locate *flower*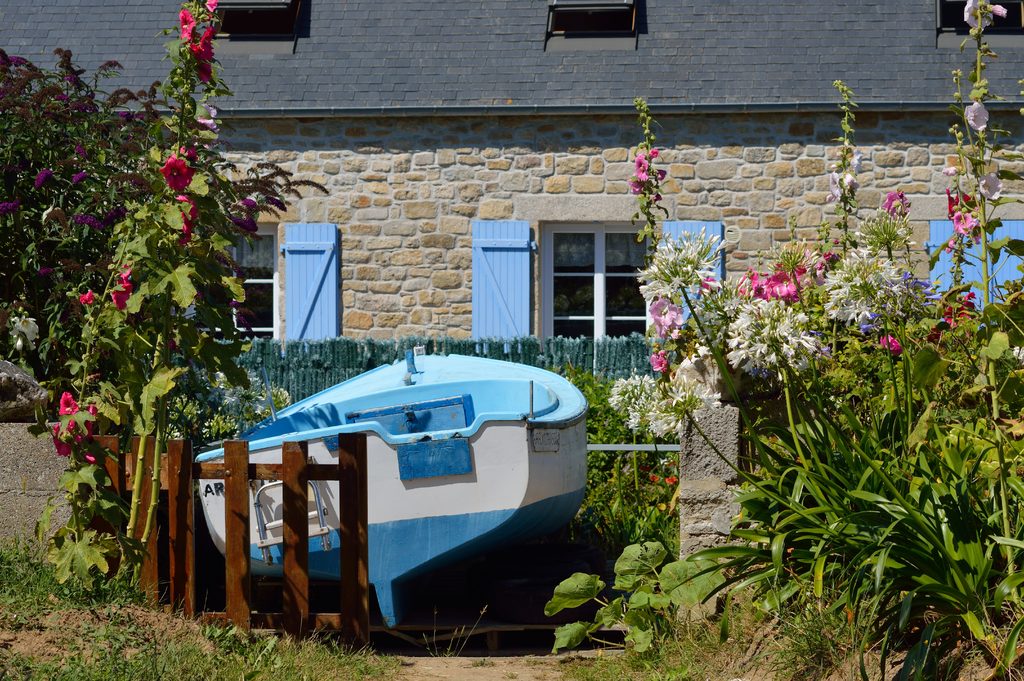
bbox(166, 335, 179, 351)
